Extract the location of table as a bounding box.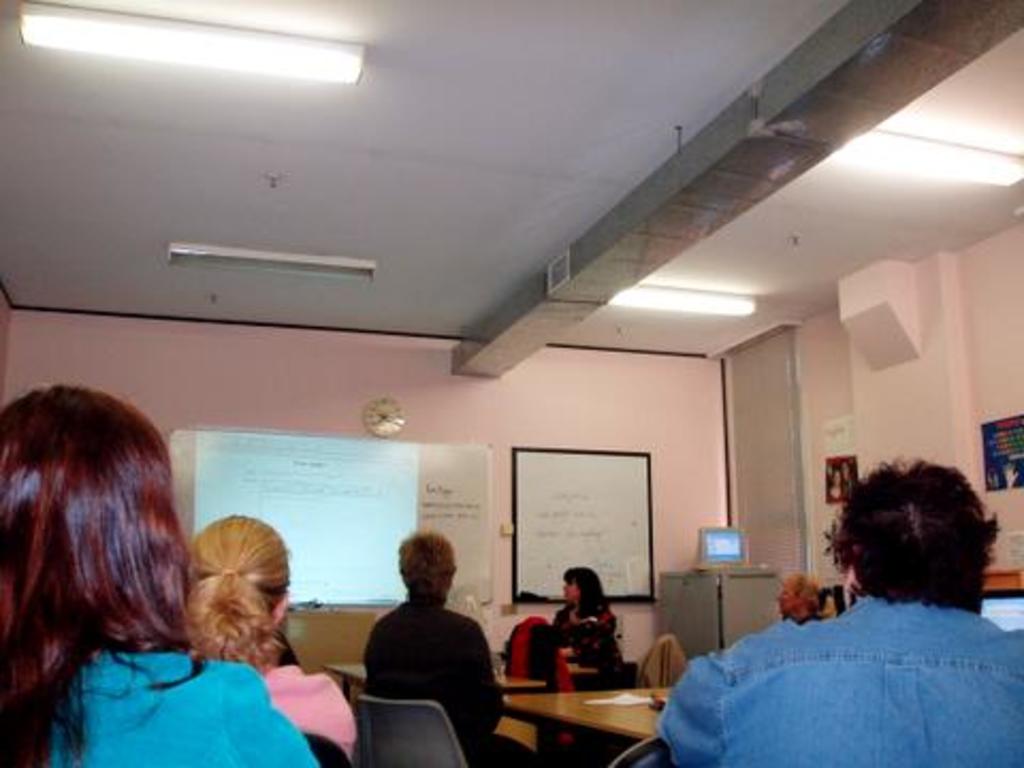
<box>474,653,693,755</box>.
